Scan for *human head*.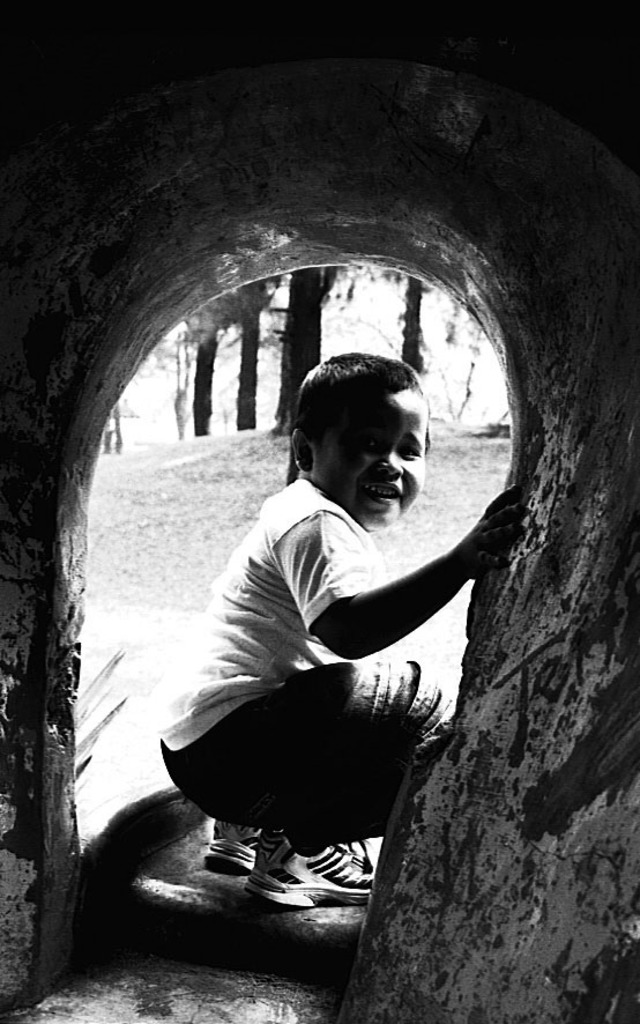
Scan result: bbox=(289, 351, 441, 513).
